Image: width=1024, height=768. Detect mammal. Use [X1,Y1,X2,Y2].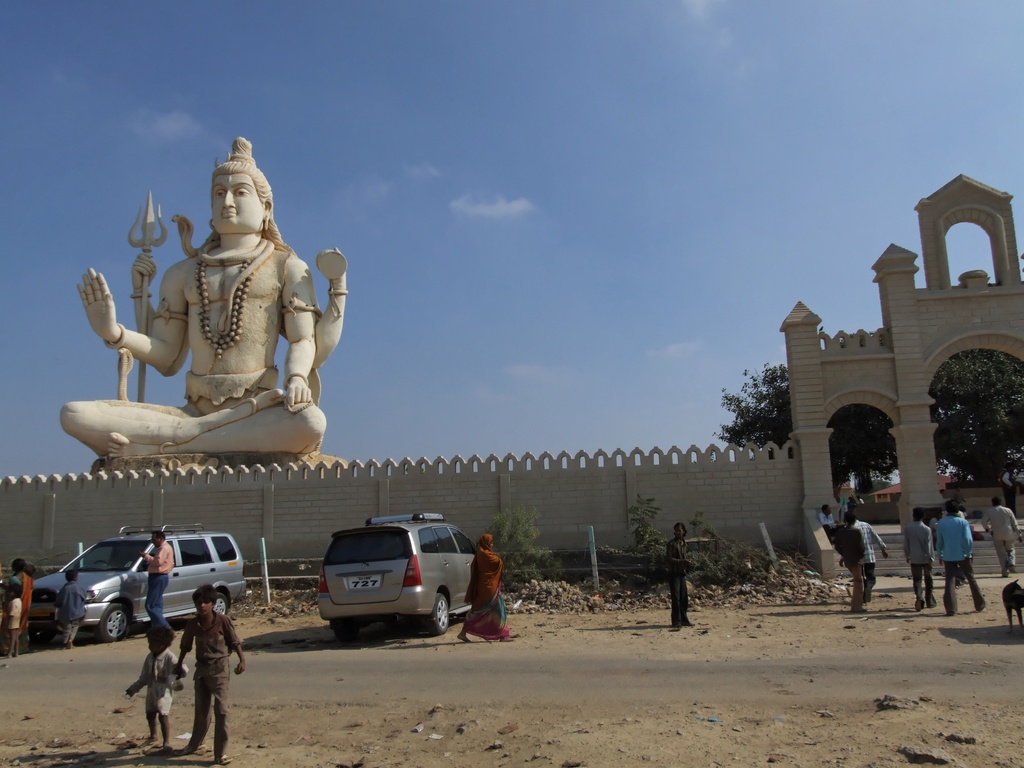
[0,579,20,657].
